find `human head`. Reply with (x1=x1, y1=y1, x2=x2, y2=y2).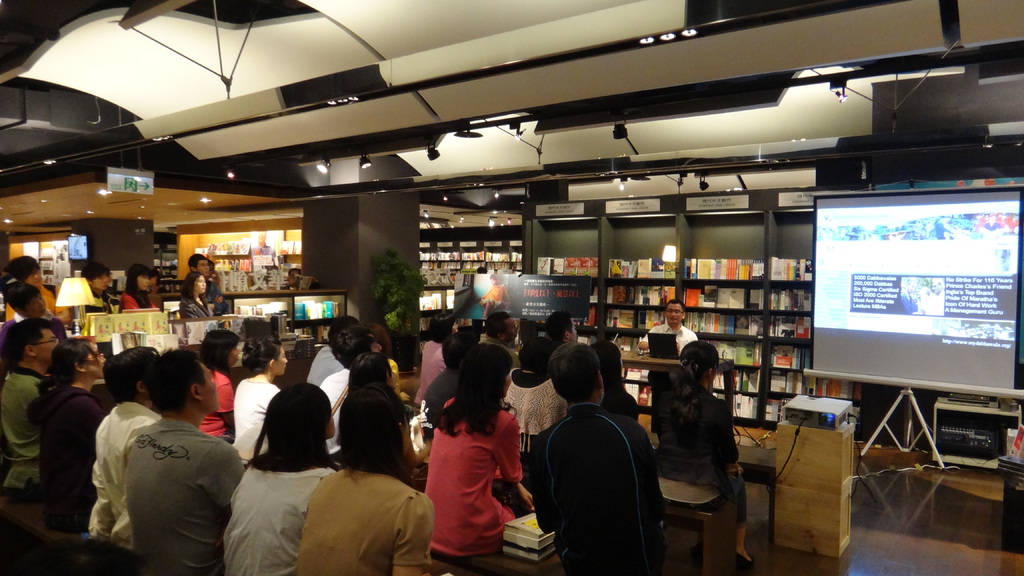
(x1=127, y1=264, x2=150, y2=291).
